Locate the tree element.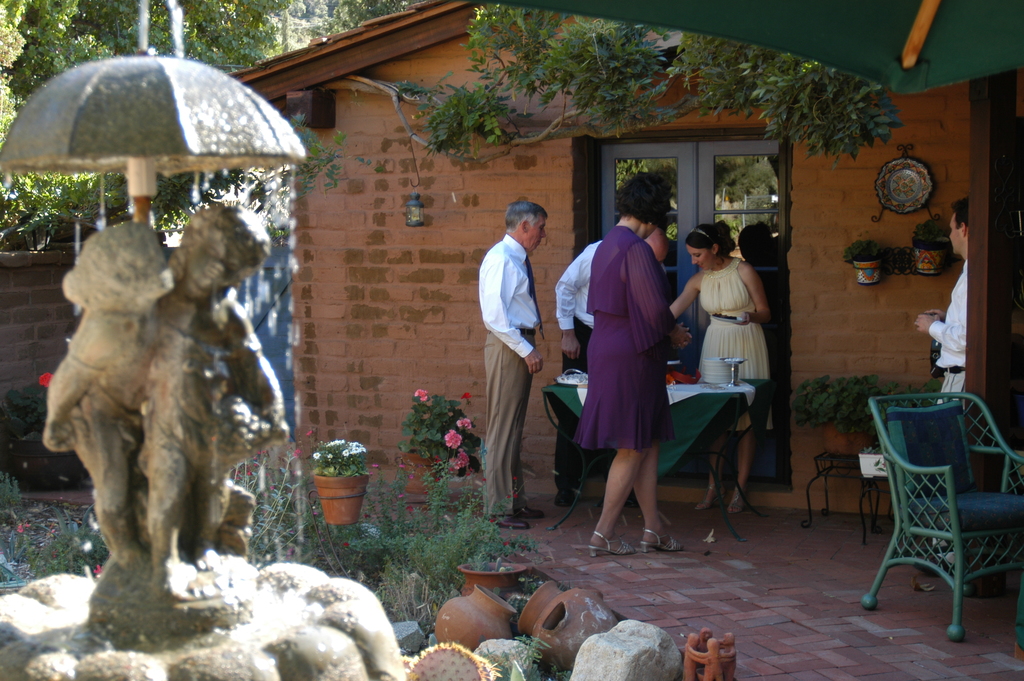
Element bbox: rect(311, 0, 406, 39).
